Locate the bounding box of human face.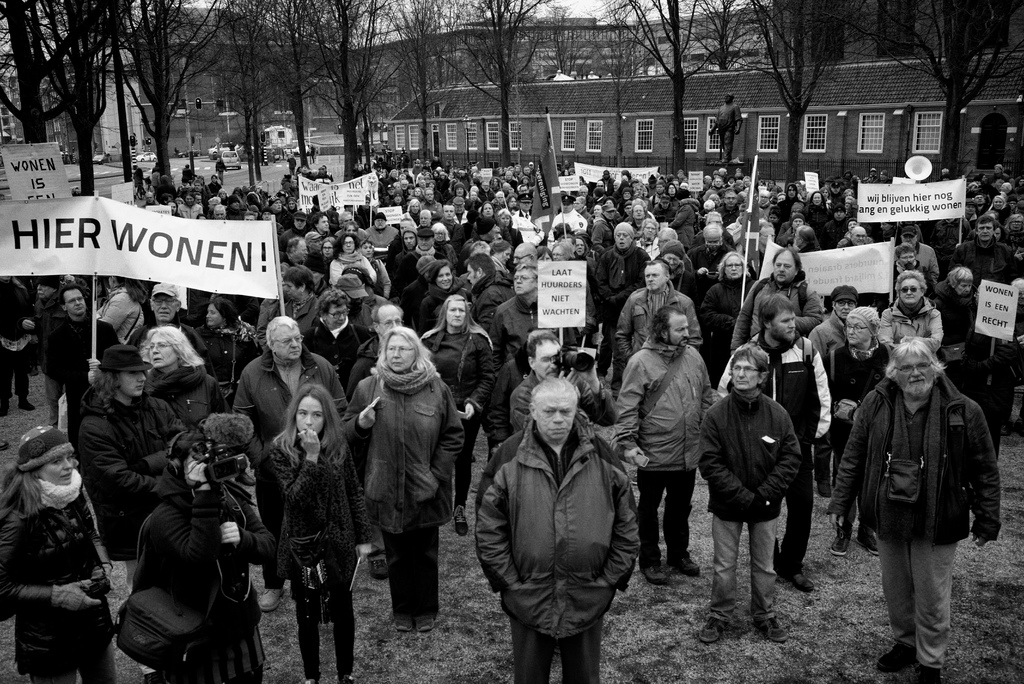
Bounding box: (533, 343, 559, 379).
